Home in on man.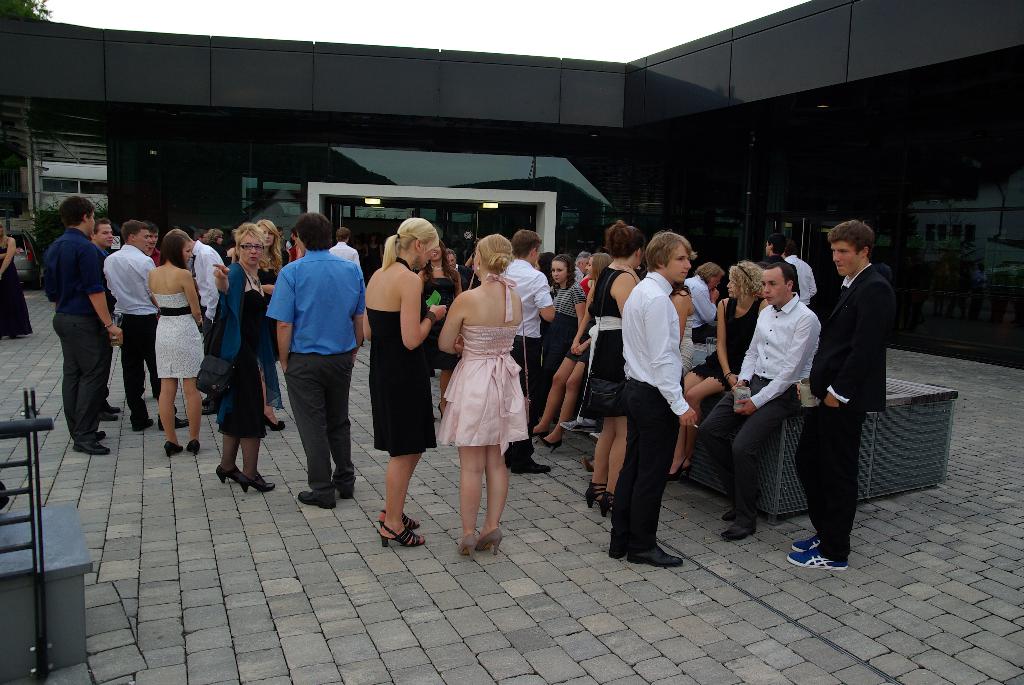
Homed in at [left=289, top=228, right=303, bottom=263].
